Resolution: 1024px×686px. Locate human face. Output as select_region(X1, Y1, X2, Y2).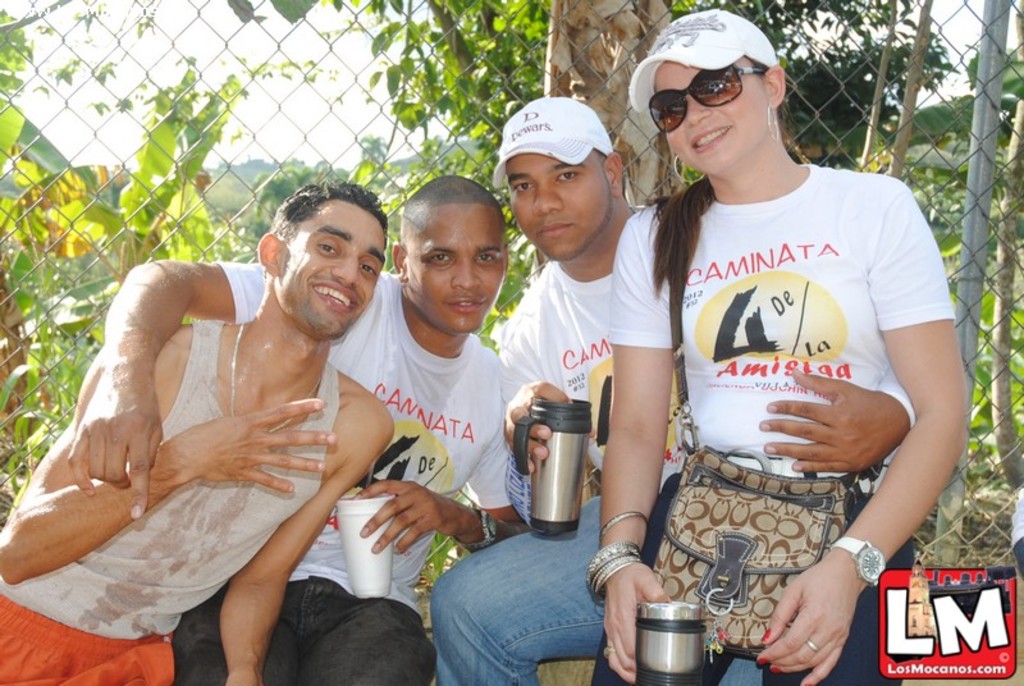
select_region(653, 64, 765, 174).
